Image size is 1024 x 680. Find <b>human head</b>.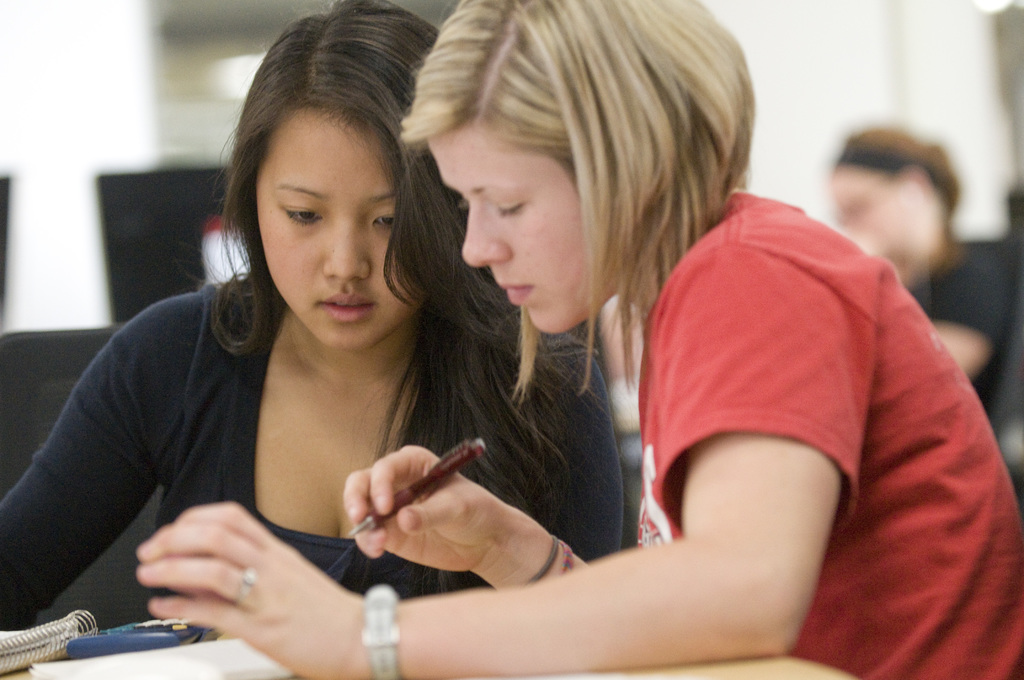
210,11,429,330.
